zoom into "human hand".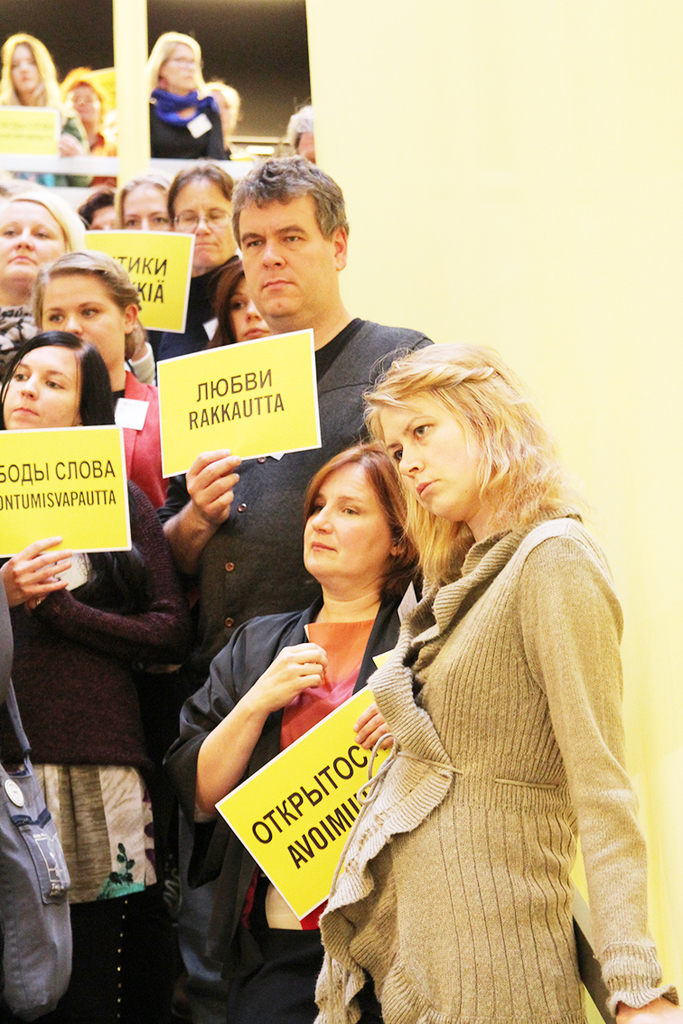
Zoom target: locate(23, 553, 63, 610).
